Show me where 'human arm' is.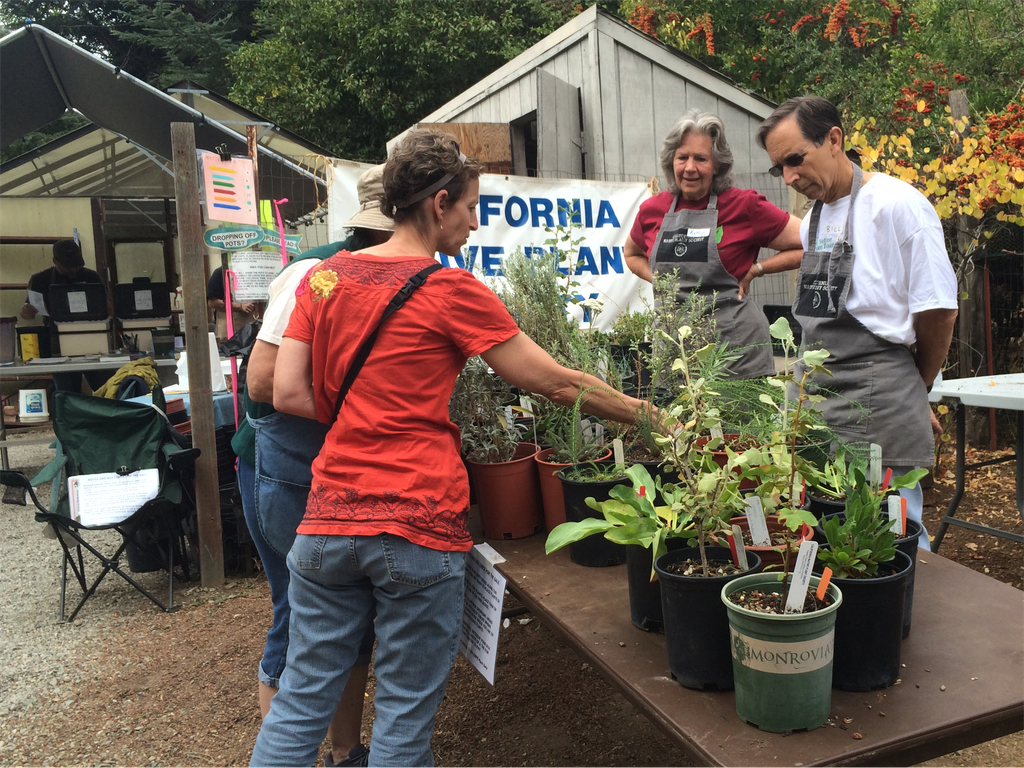
'human arm' is at bbox=[738, 190, 815, 303].
